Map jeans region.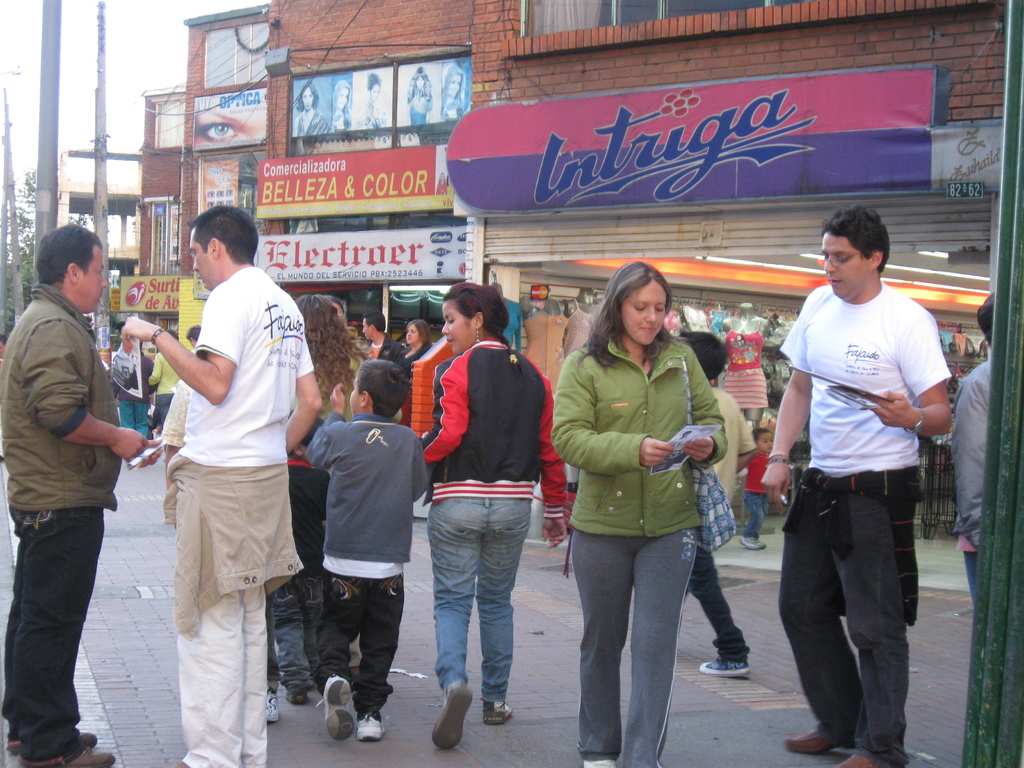
Mapped to l=742, t=493, r=768, b=538.
